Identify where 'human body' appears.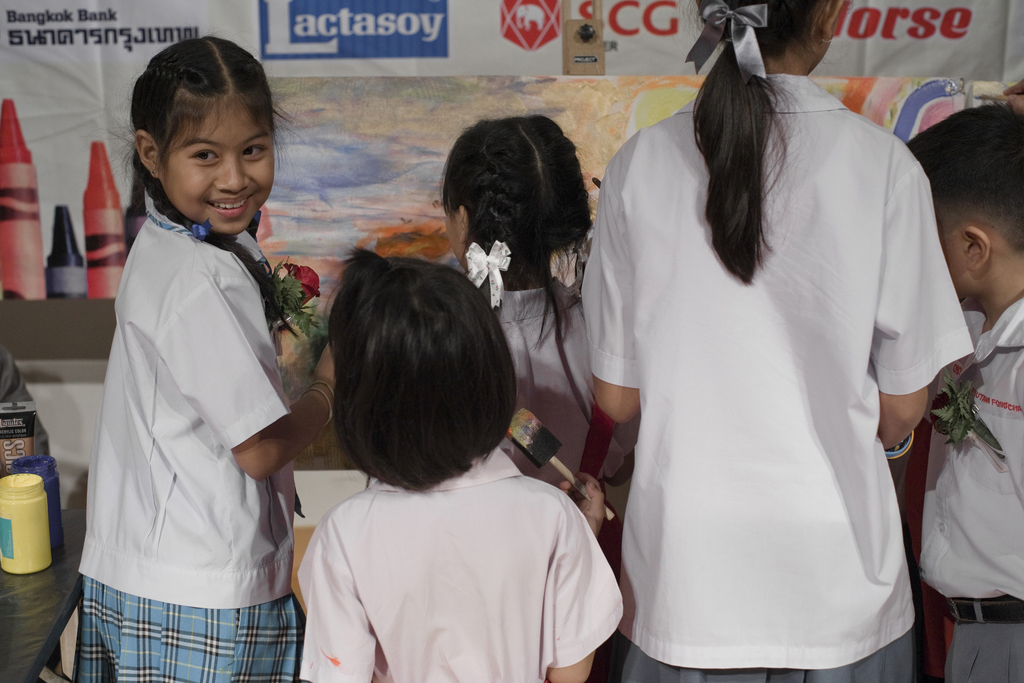
Appears at 579 65 973 682.
